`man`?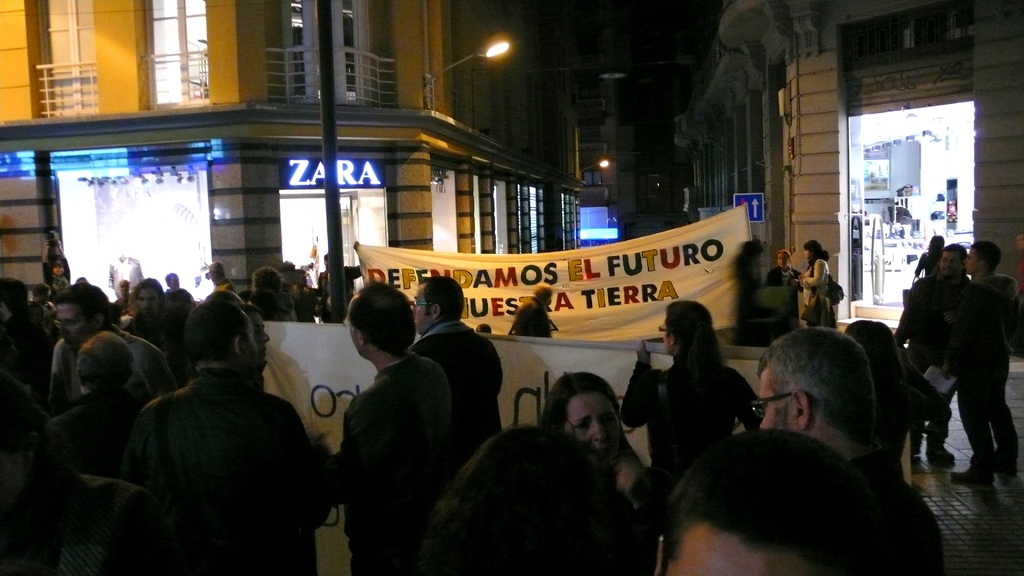
bbox=[756, 326, 952, 575]
